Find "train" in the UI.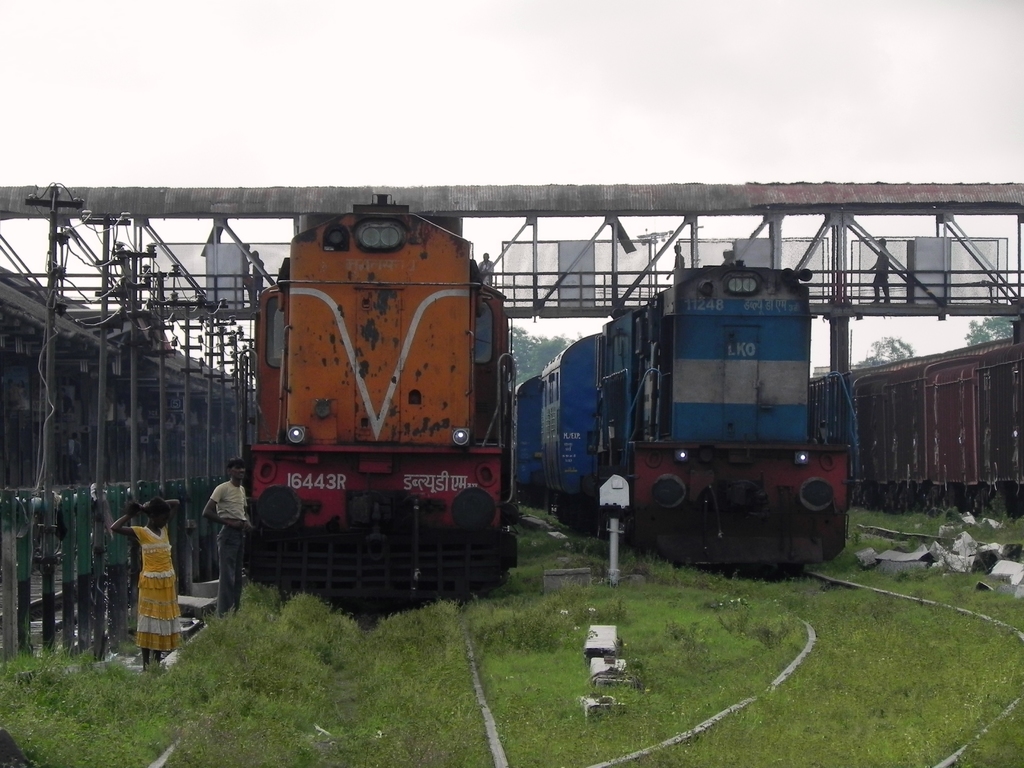
UI element at (left=810, top=353, right=1023, bottom=522).
